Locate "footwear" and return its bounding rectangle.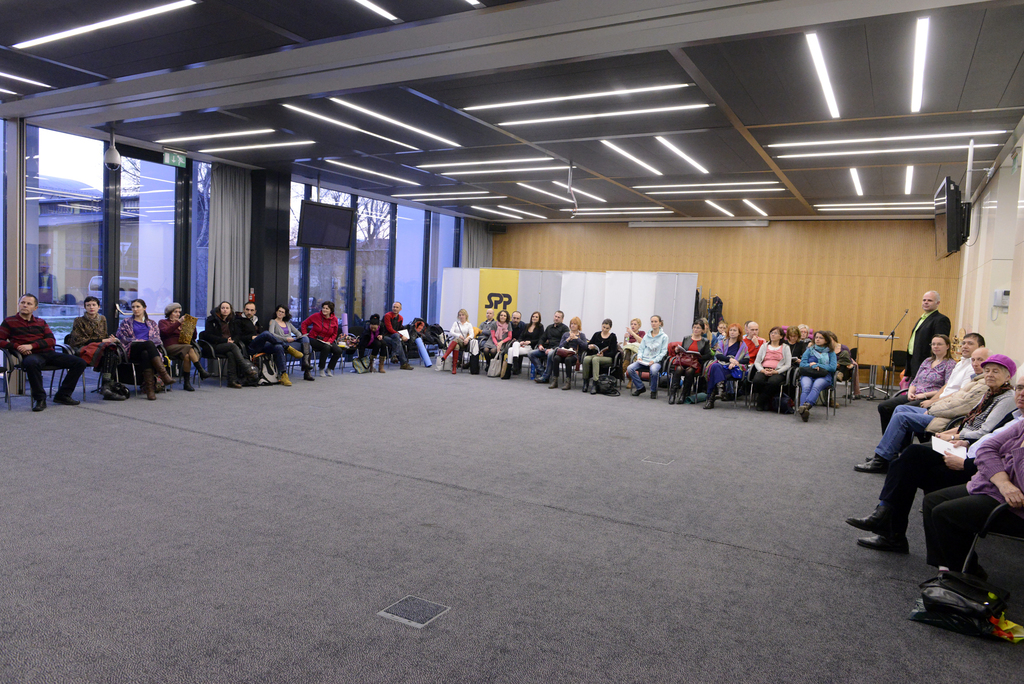
region(630, 387, 646, 398).
